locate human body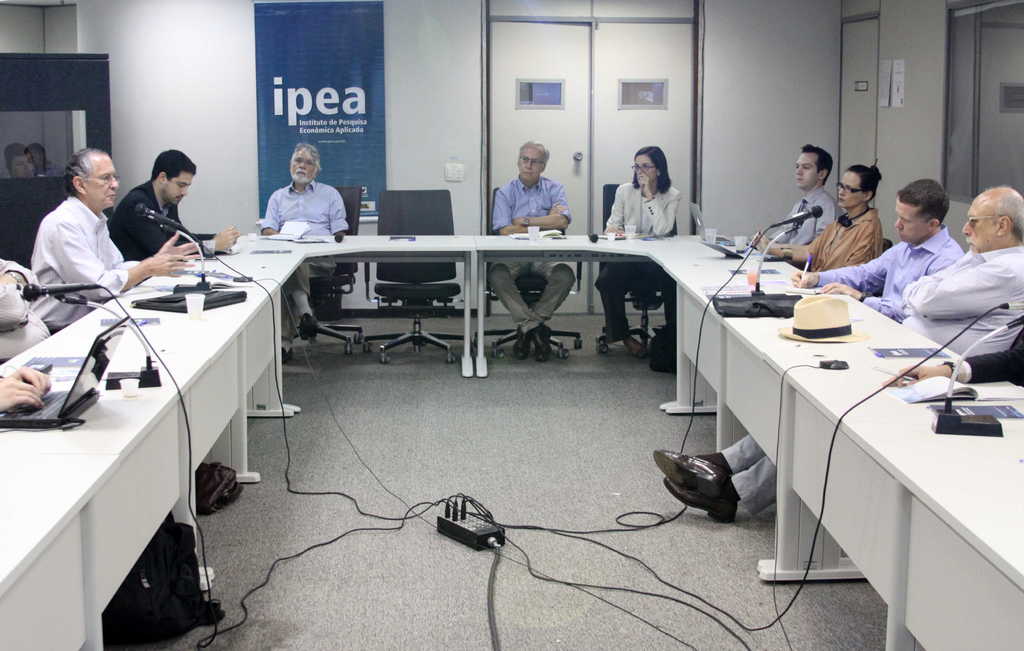
{"left": 757, "top": 165, "right": 883, "bottom": 267}
